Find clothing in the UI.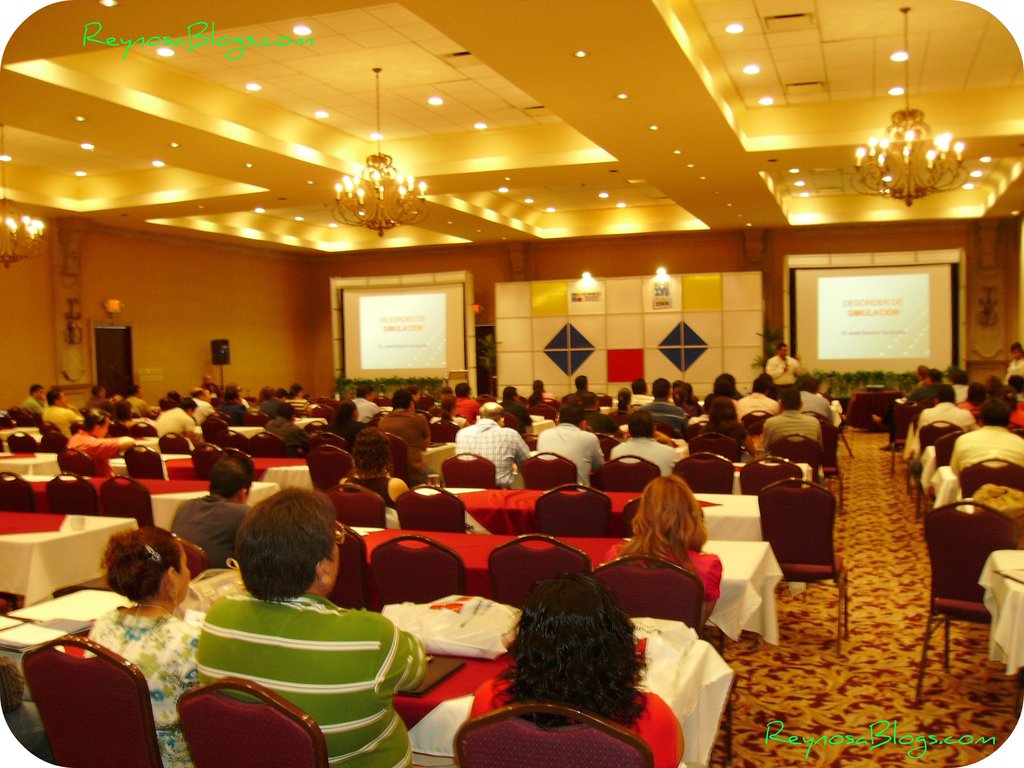
UI element at (left=1001, top=356, right=1023, bottom=383).
